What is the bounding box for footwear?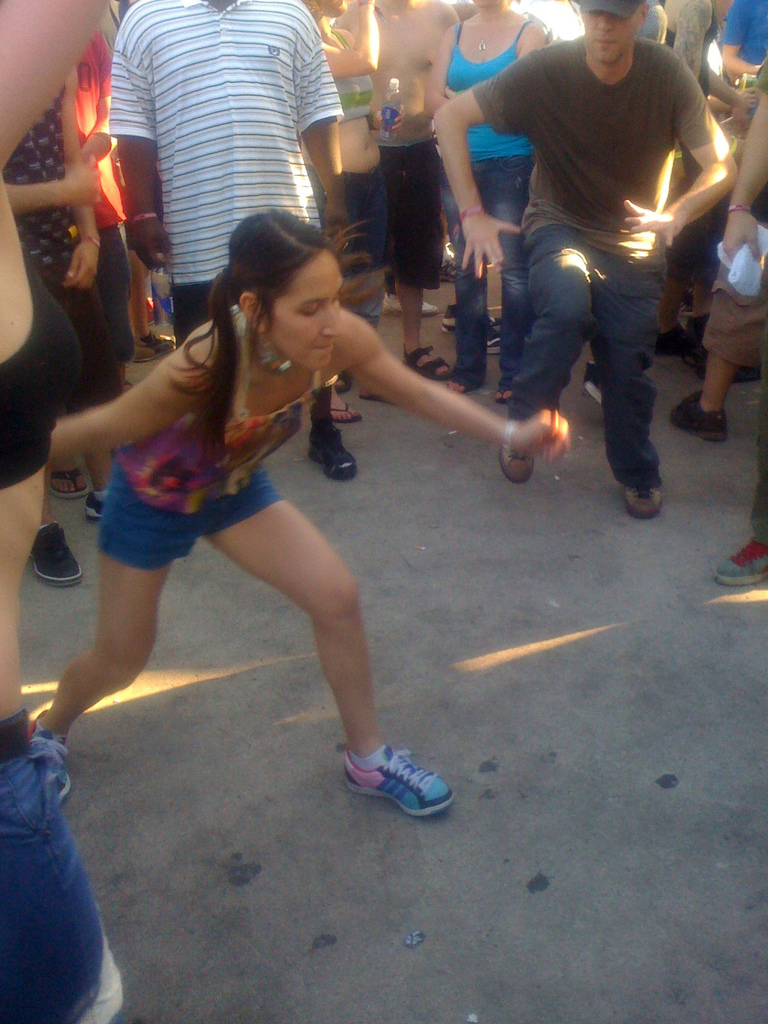
<region>314, 417, 358, 479</region>.
